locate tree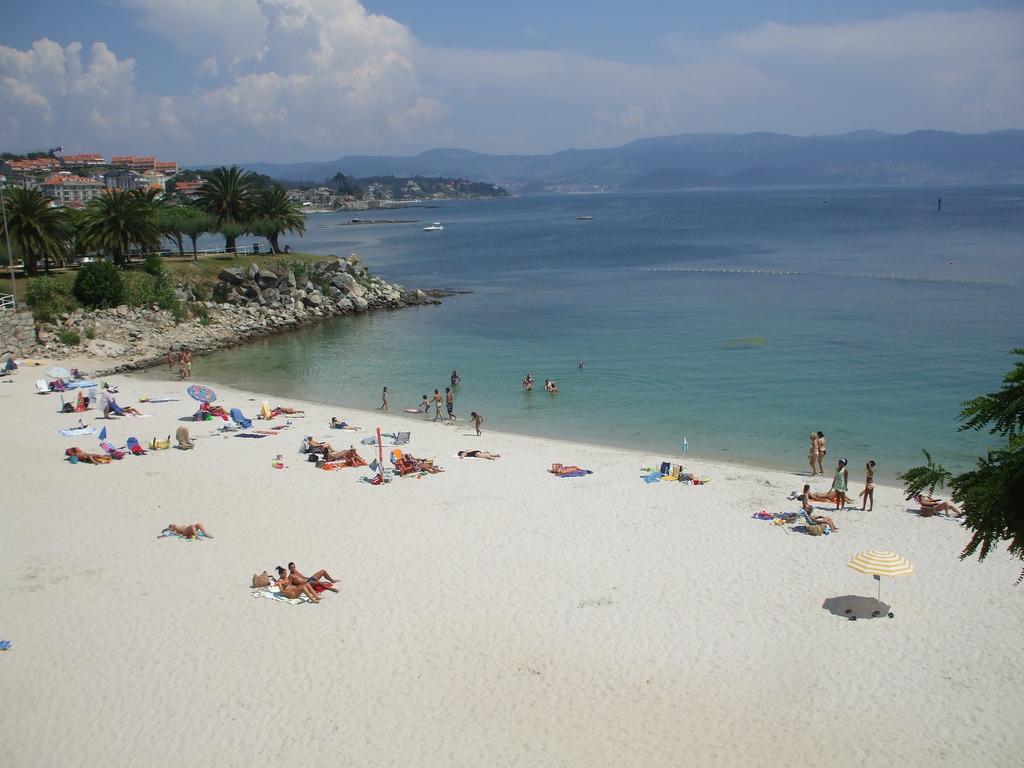
(26, 168, 44, 181)
